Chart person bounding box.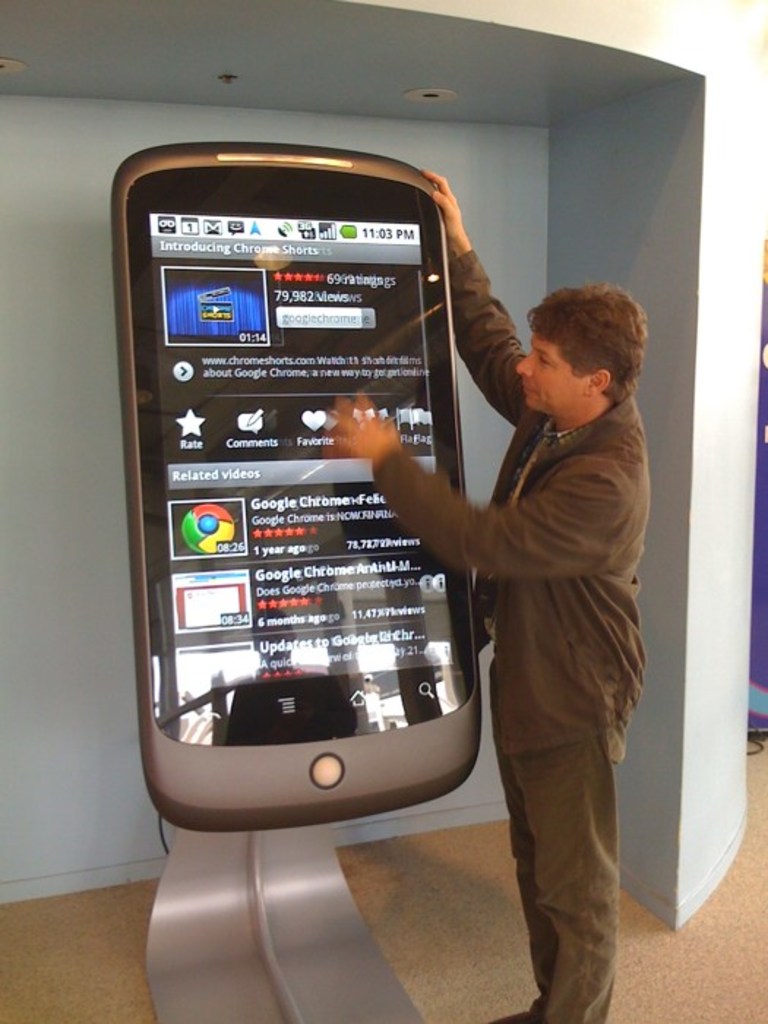
Charted: 325:168:645:1023.
